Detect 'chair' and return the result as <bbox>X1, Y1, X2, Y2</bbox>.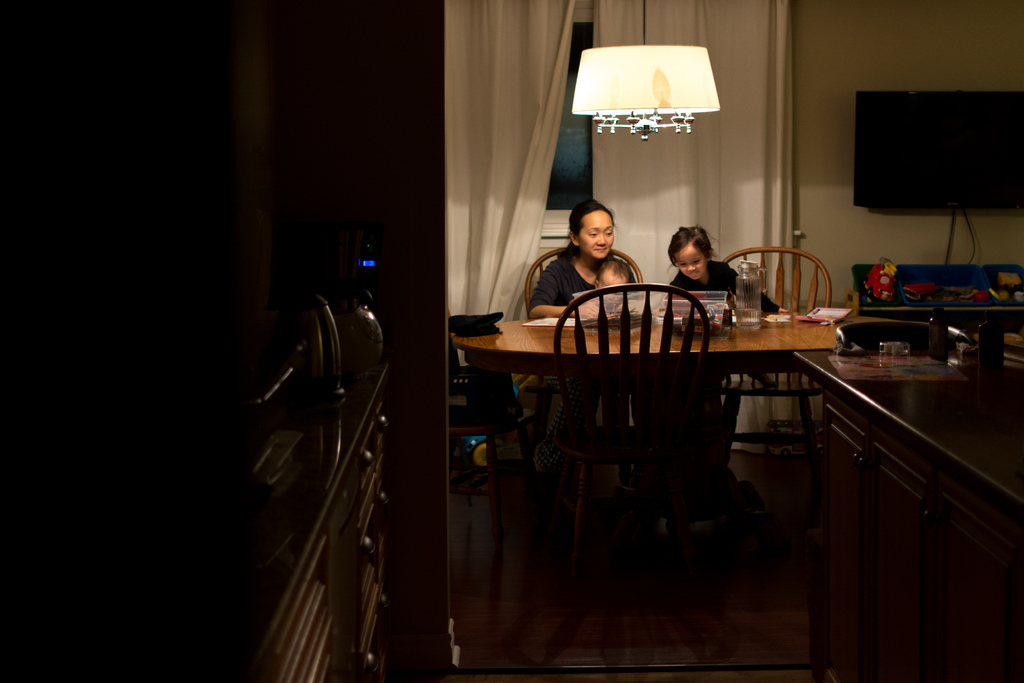
<bbox>714, 245, 835, 488</bbox>.
